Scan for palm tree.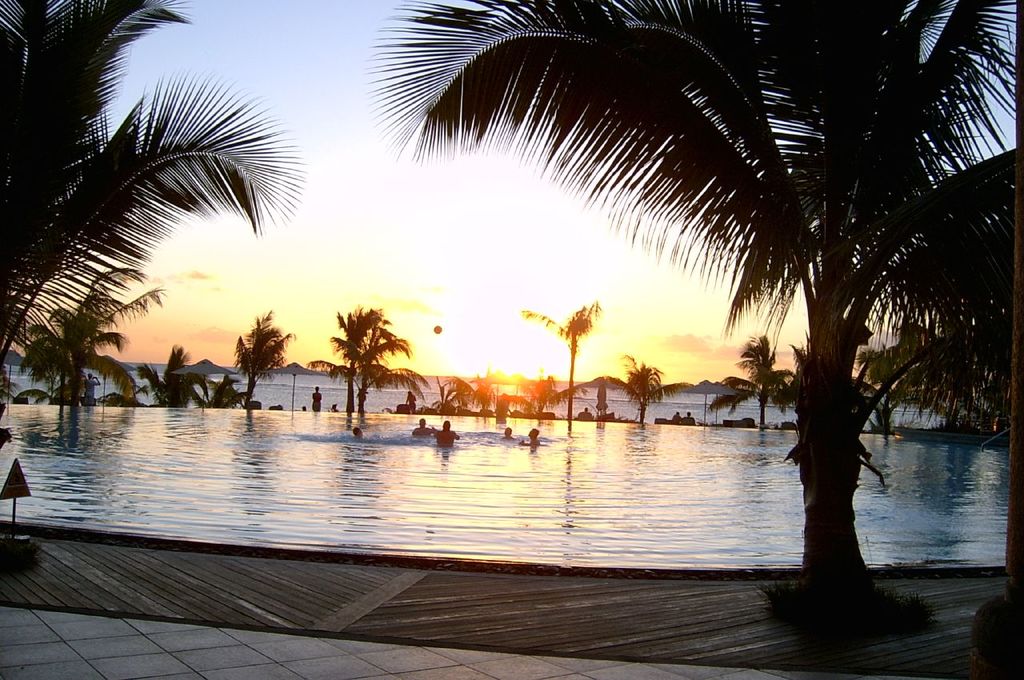
Scan result: Rect(326, 298, 432, 418).
